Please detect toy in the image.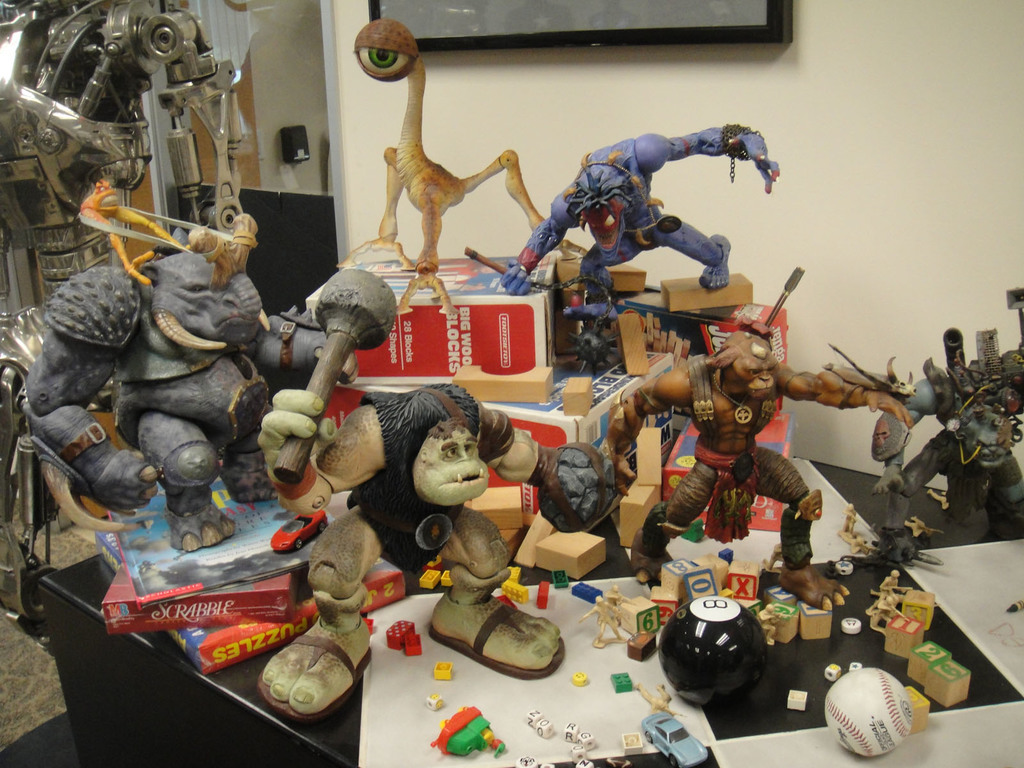
[left=485, top=124, right=774, bottom=347].
